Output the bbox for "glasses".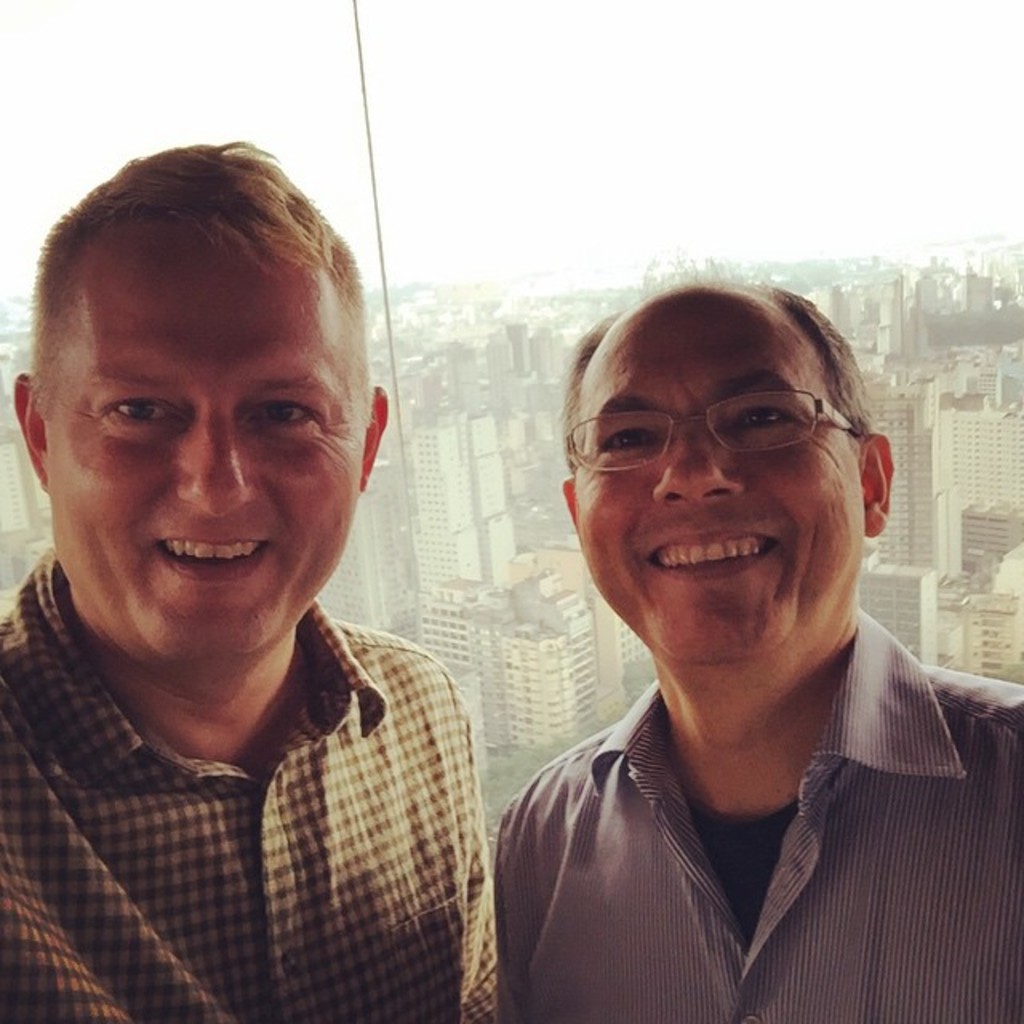
555, 382, 867, 475.
